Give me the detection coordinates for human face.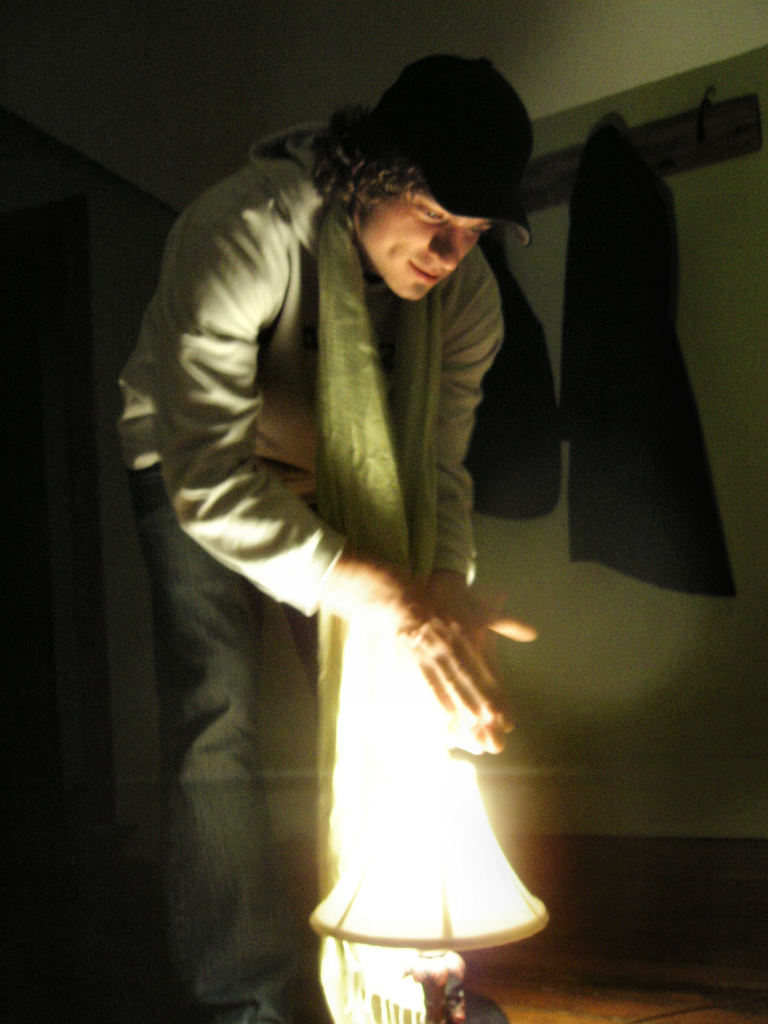
<region>357, 164, 499, 300</region>.
